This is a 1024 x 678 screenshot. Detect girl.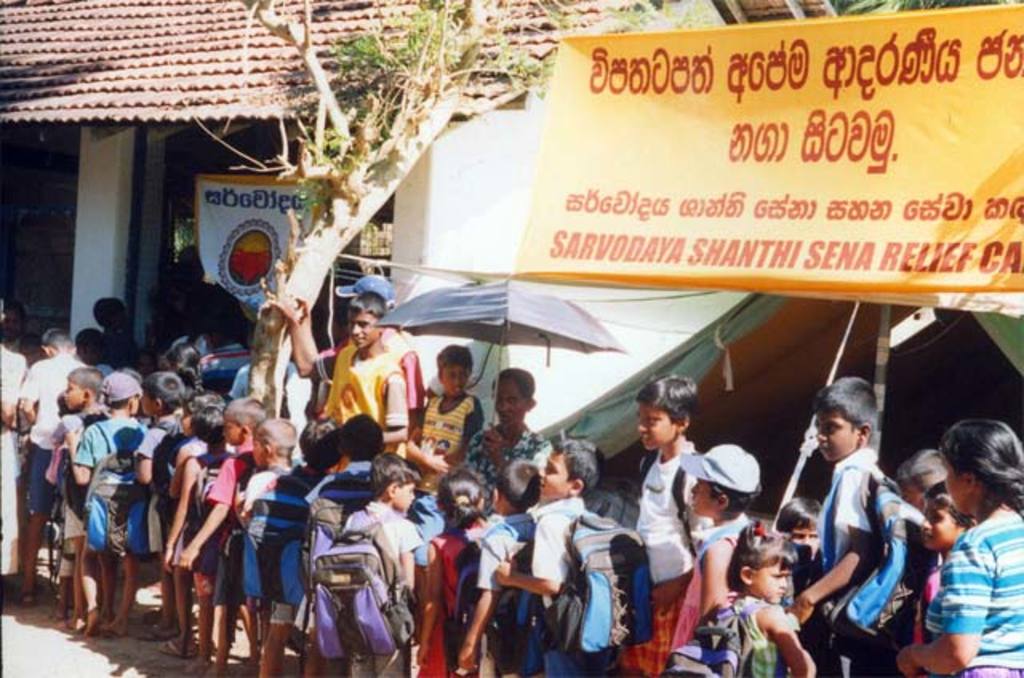
pyautogui.locateOnScreen(173, 390, 229, 657).
